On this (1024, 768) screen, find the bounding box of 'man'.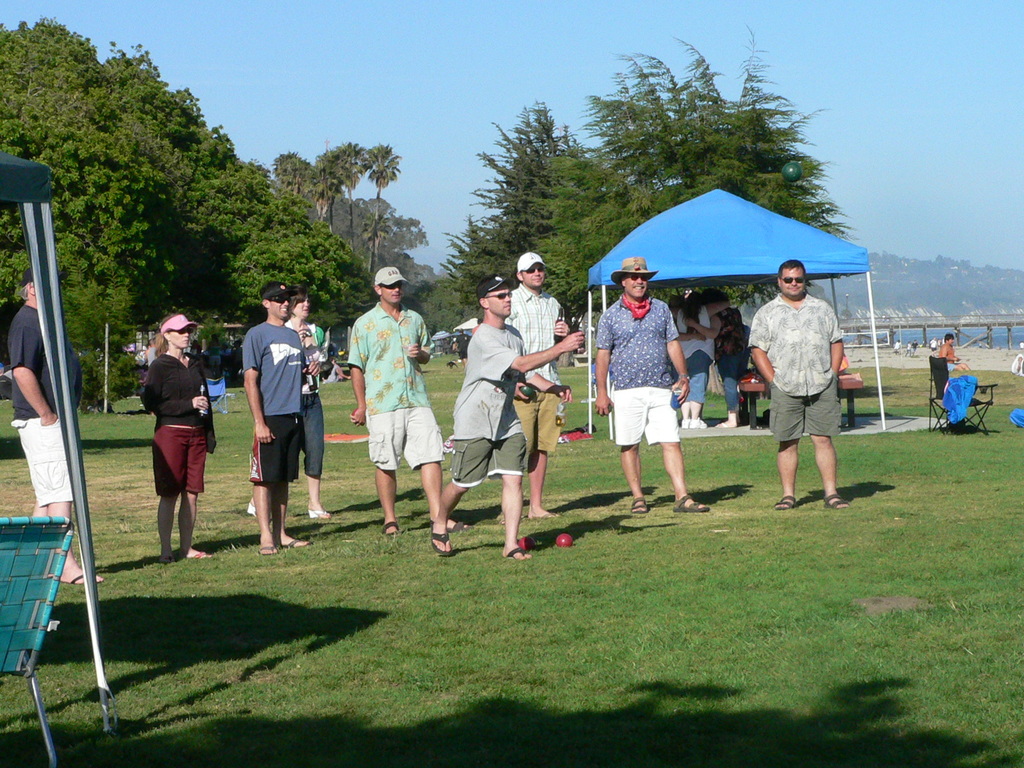
Bounding box: [507,253,570,520].
